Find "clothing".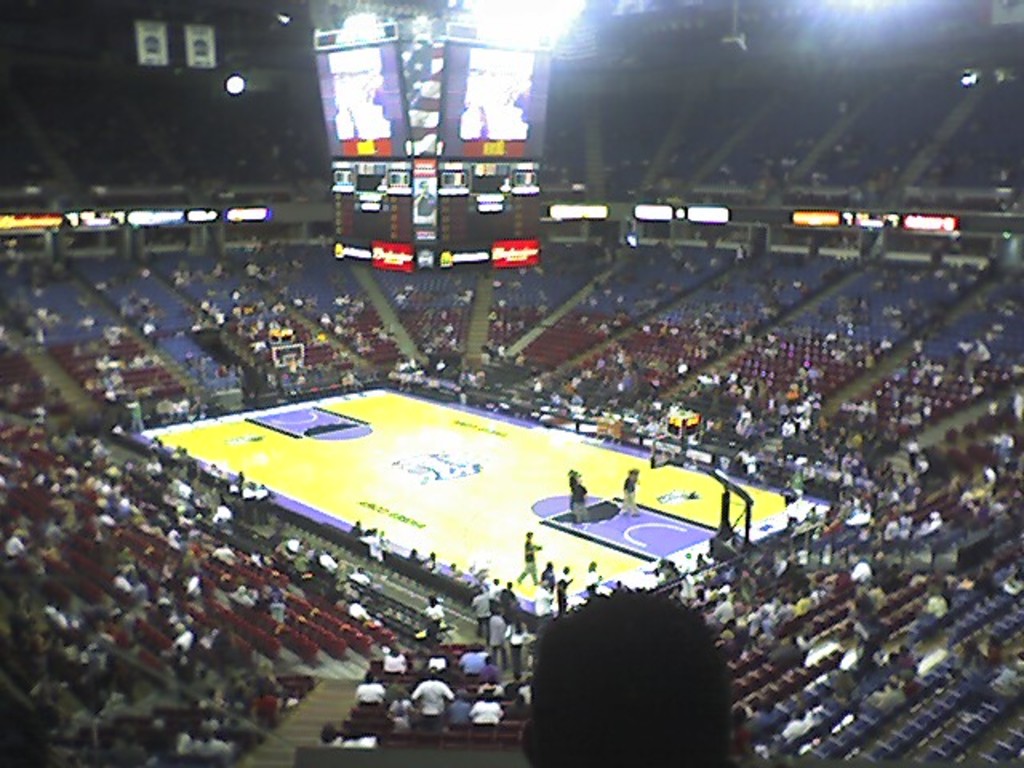
(left=758, top=622, right=774, bottom=642).
